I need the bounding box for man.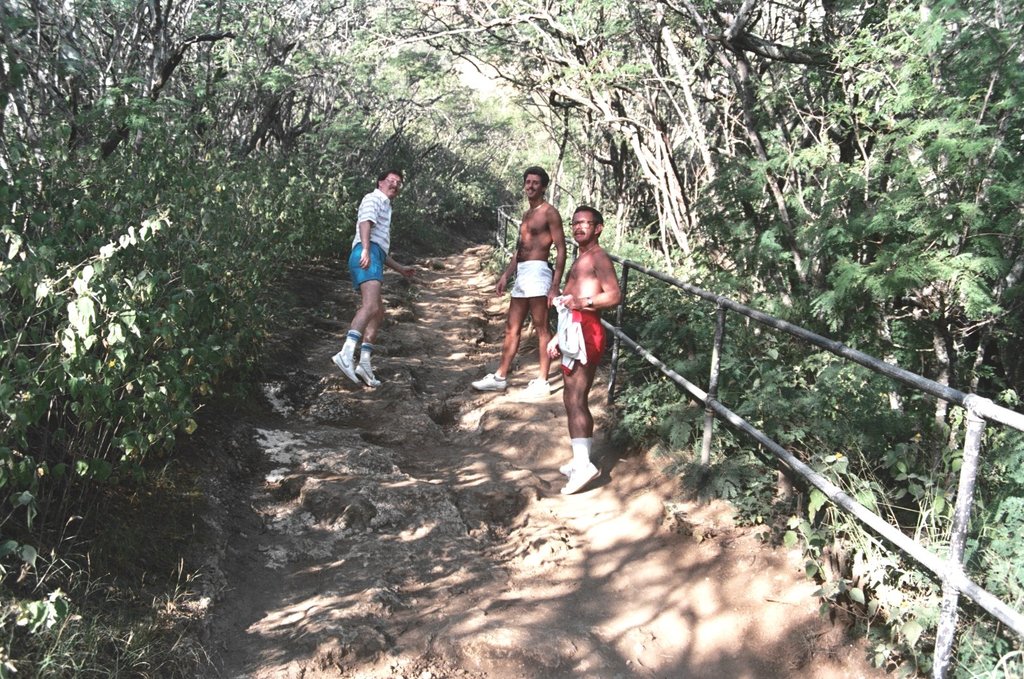
Here it is: 472, 163, 567, 394.
